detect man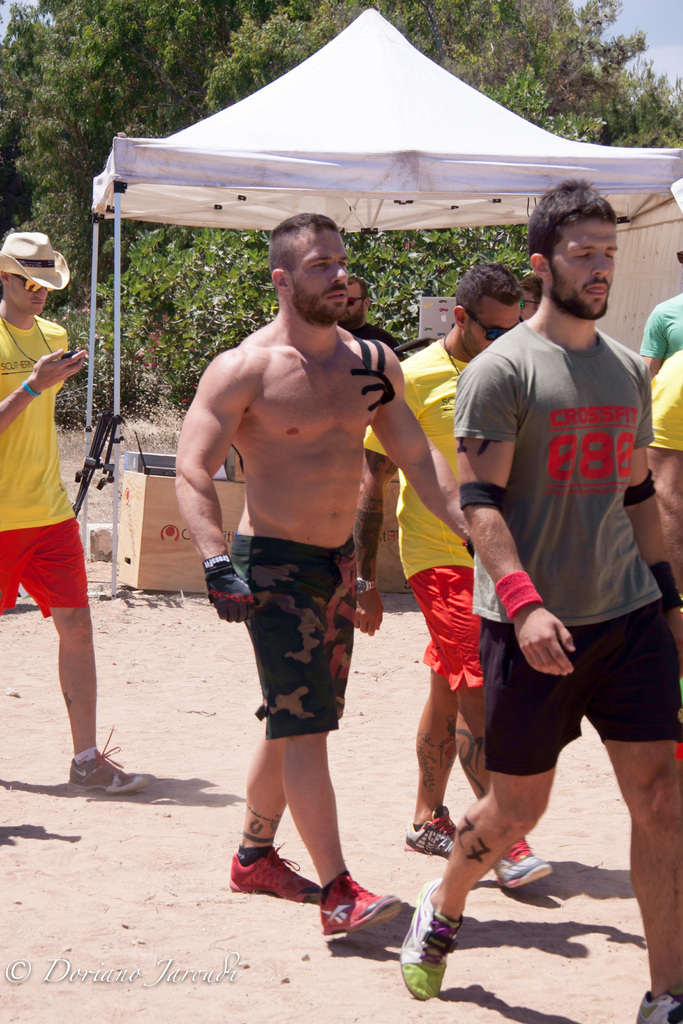
0, 231, 148, 802
